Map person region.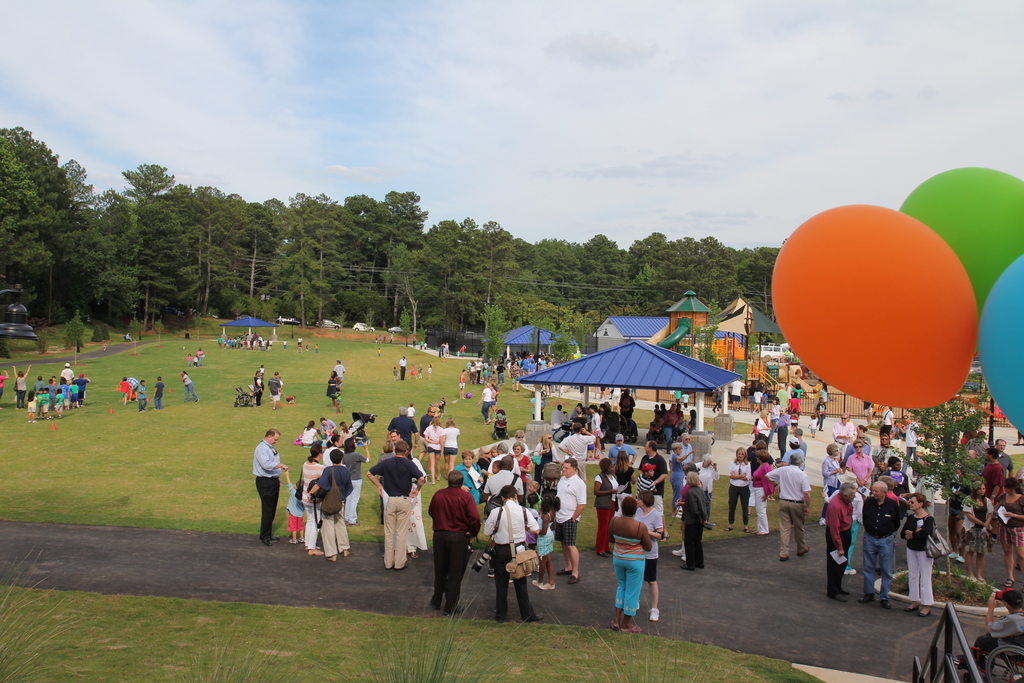
Mapped to [765,452,812,563].
